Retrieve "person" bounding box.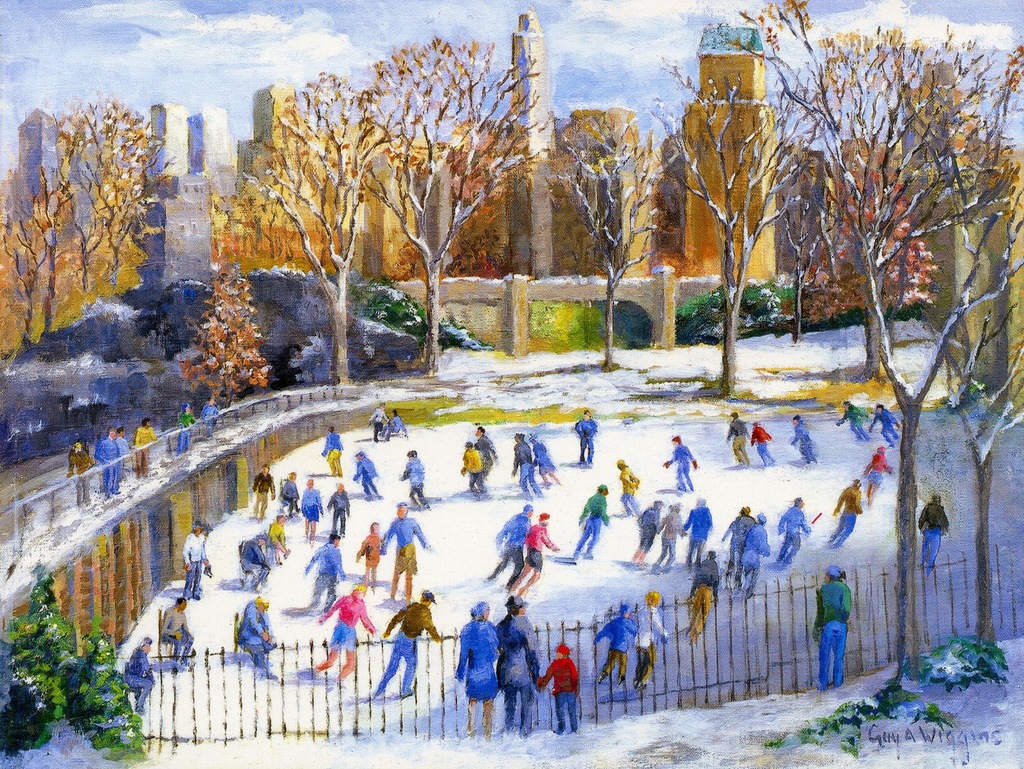
Bounding box: <region>573, 482, 611, 559</region>.
